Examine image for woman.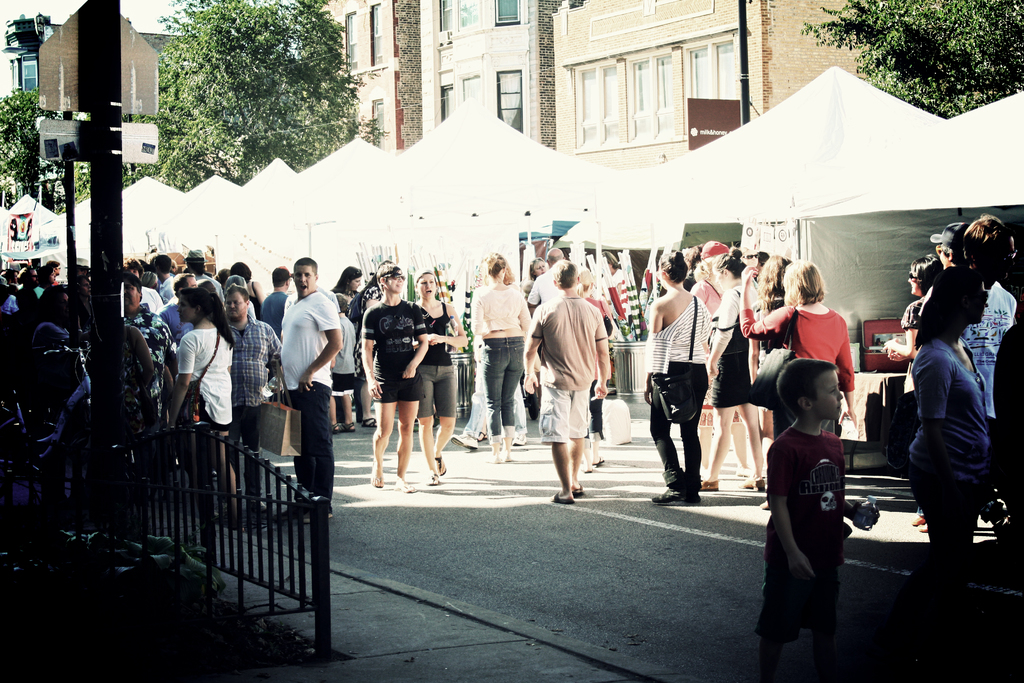
Examination result: bbox=(408, 273, 487, 483).
